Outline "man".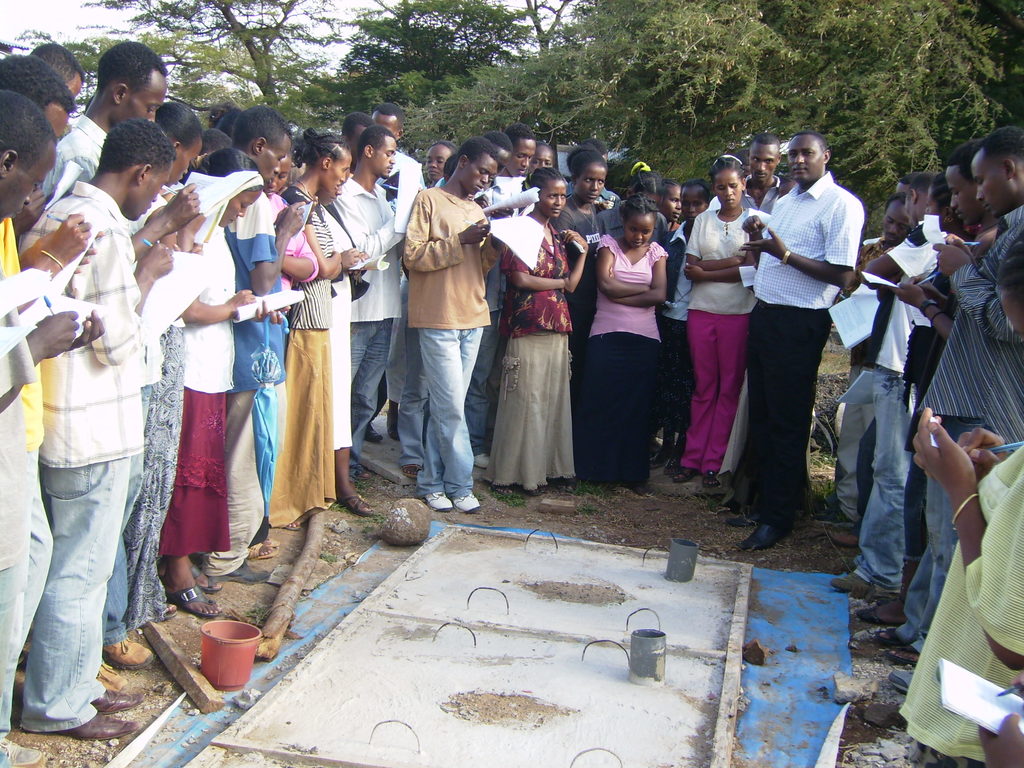
Outline: {"x1": 737, "y1": 132, "x2": 787, "y2": 213}.
